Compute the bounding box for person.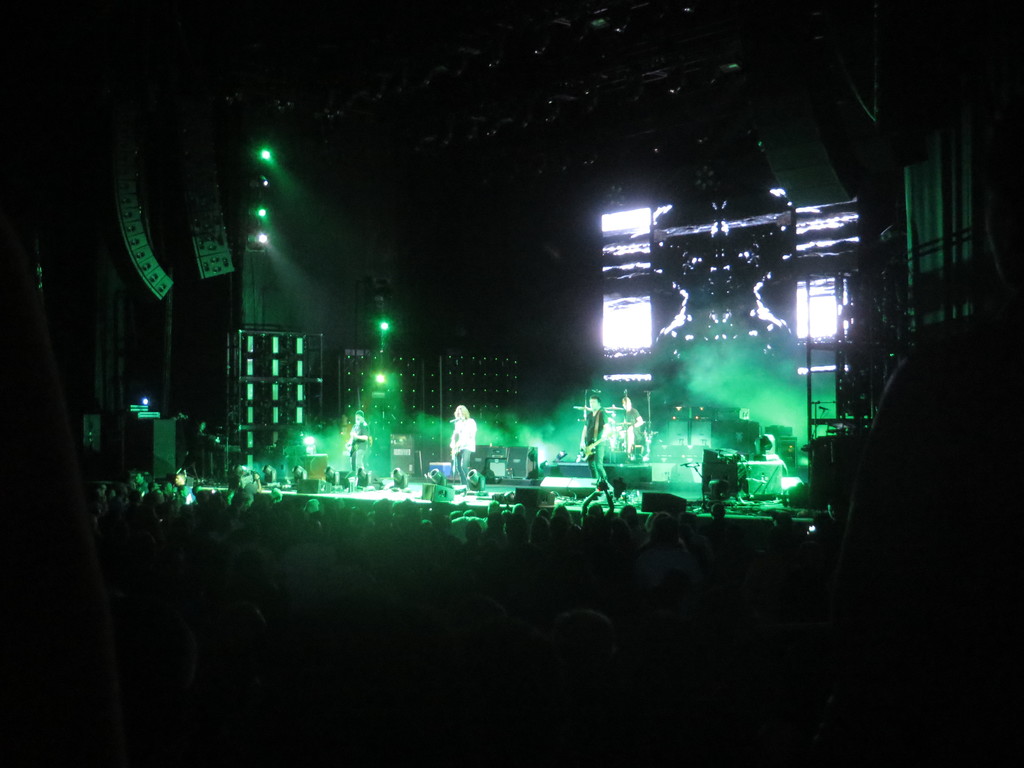
[left=616, top=396, right=642, bottom=451].
